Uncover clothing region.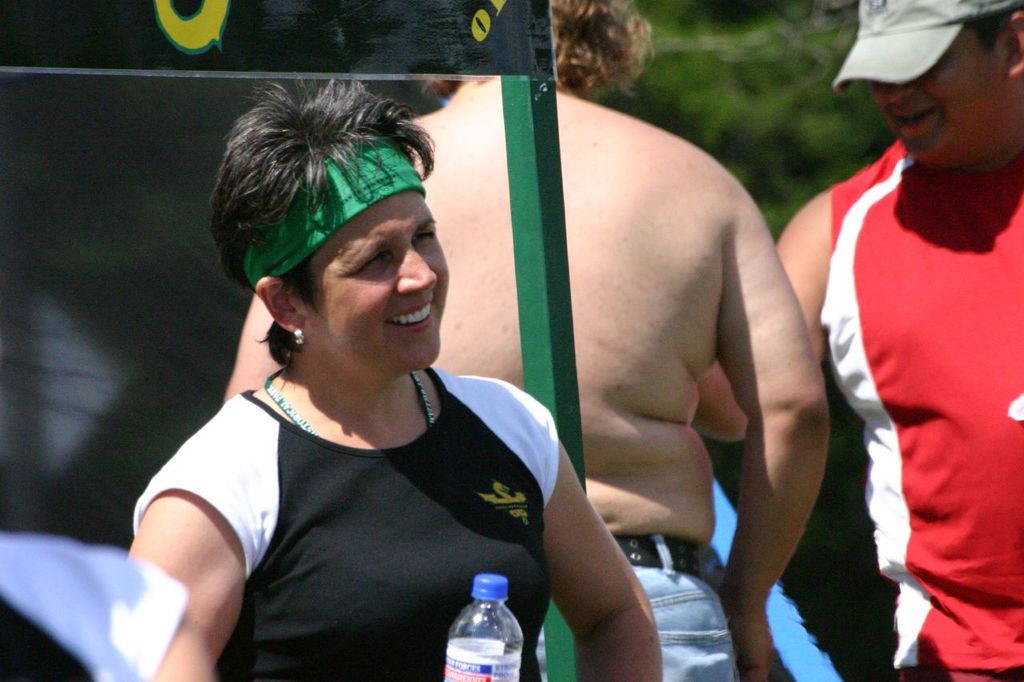
Uncovered: 134:351:597:664.
